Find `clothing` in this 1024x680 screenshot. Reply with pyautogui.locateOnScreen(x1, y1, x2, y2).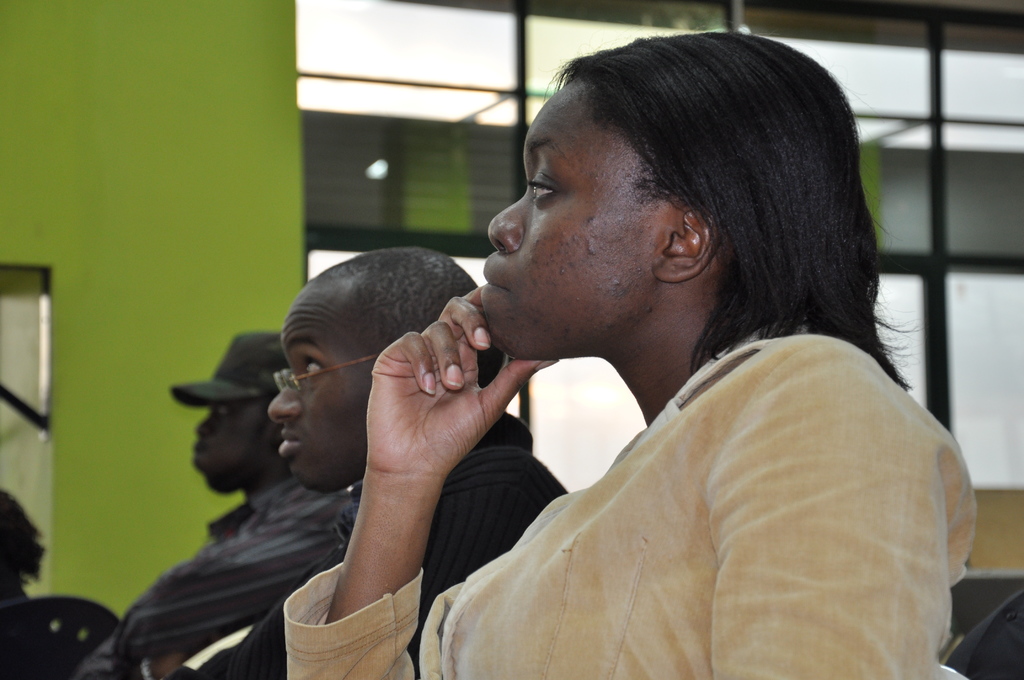
pyautogui.locateOnScreen(157, 415, 573, 679).
